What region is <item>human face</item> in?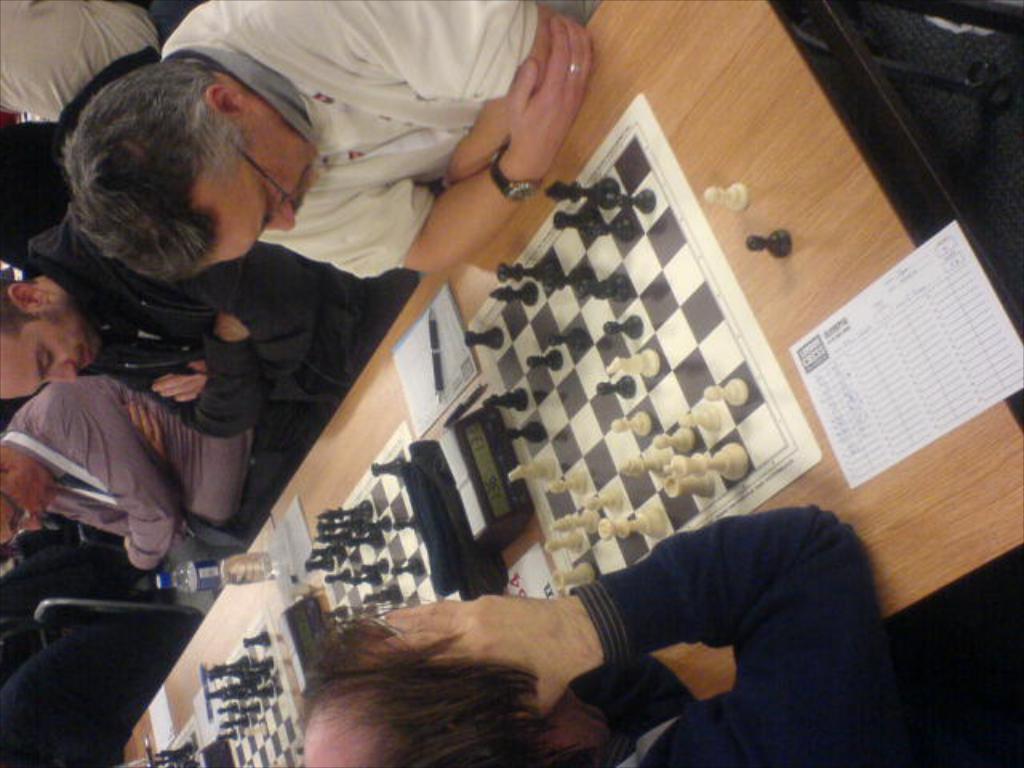
l=0, t=312, r=96, b=397.
